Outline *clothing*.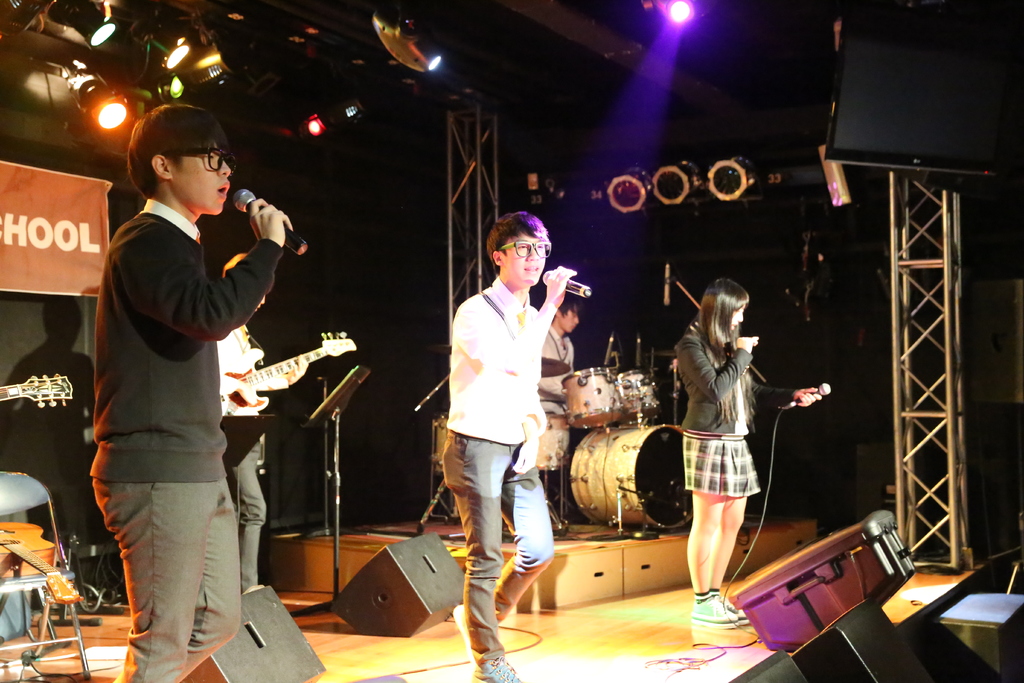
Outline: l=88, t=197, r=284, b=682.
